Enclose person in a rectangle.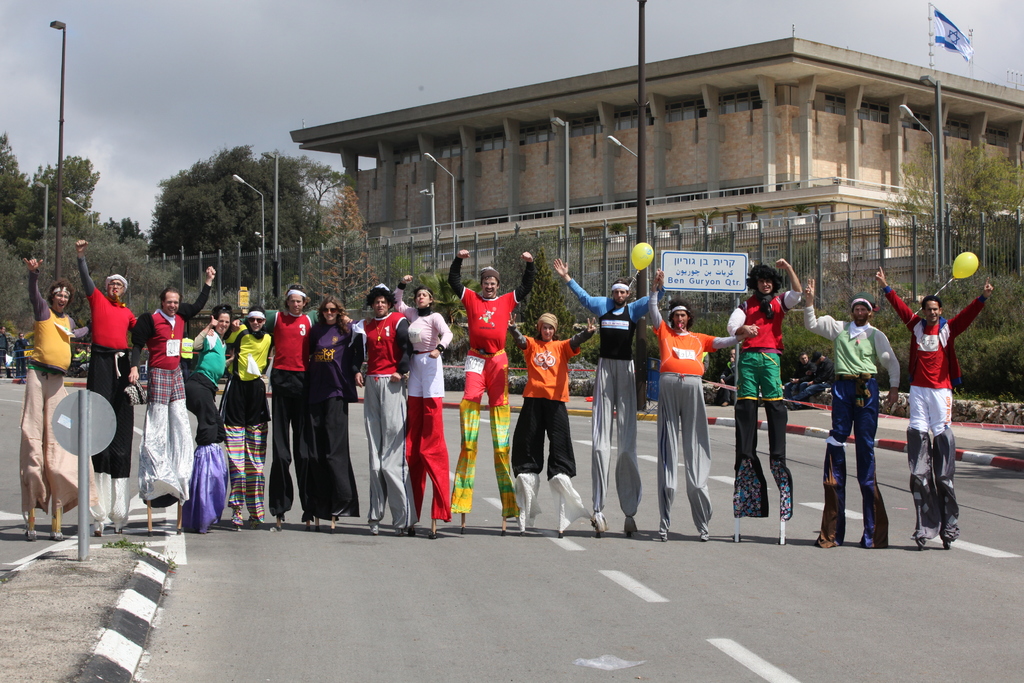
447 248 536 519.
